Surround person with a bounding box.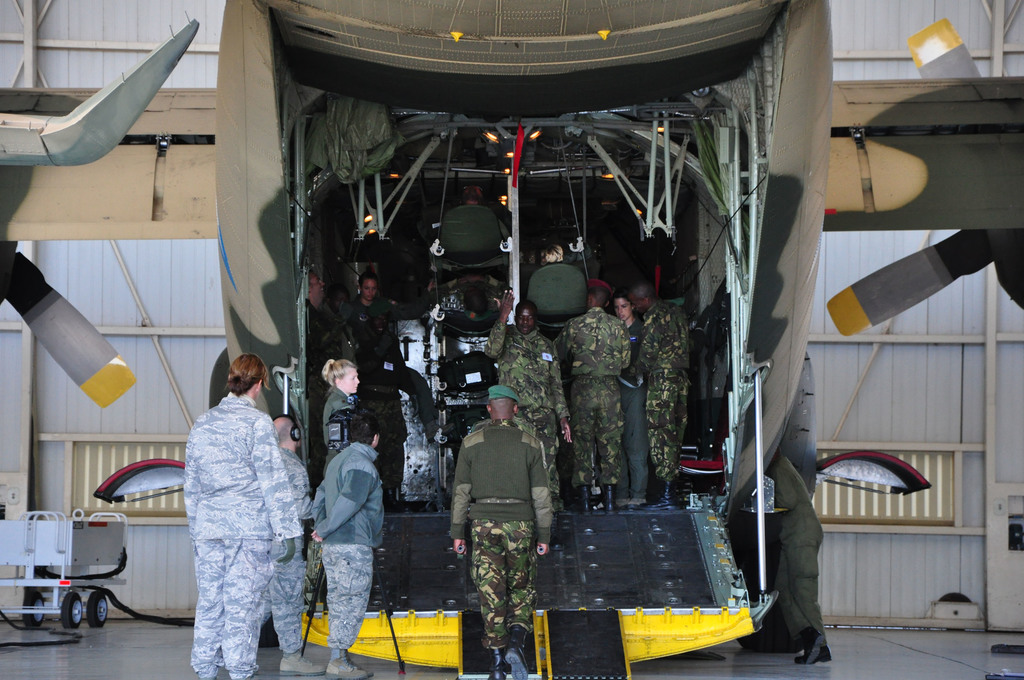
(left=307, top=263, right=346, bottom=474).
